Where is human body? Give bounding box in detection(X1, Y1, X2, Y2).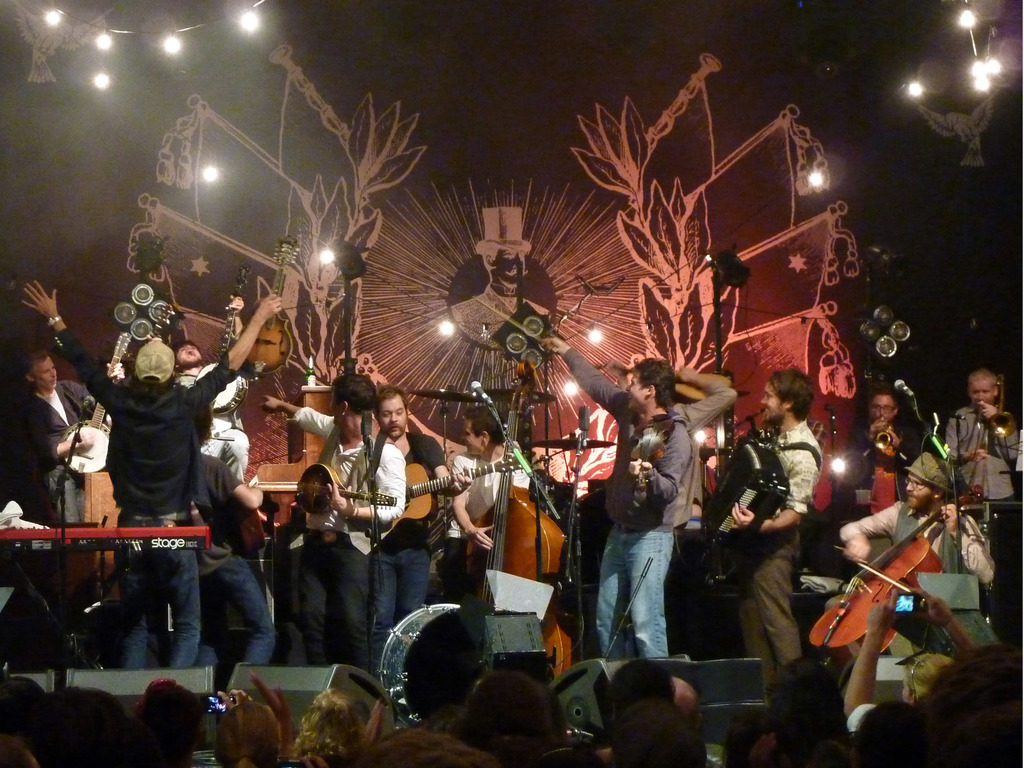
detection(261, 369, 404, 668).
